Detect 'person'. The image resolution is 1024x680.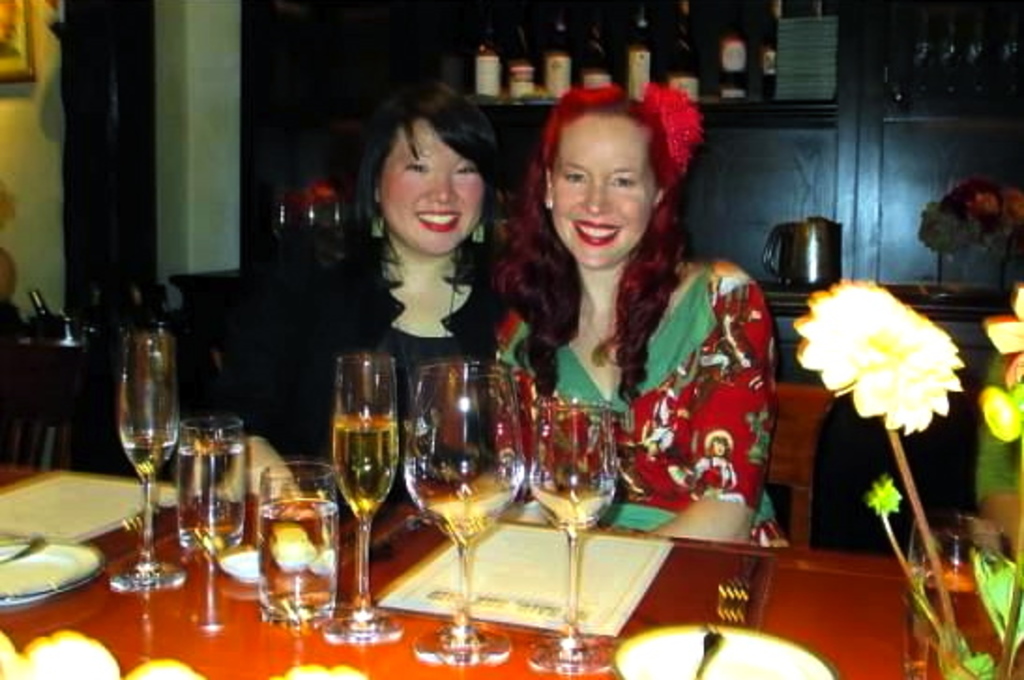
[275, 79, 515, 461].
